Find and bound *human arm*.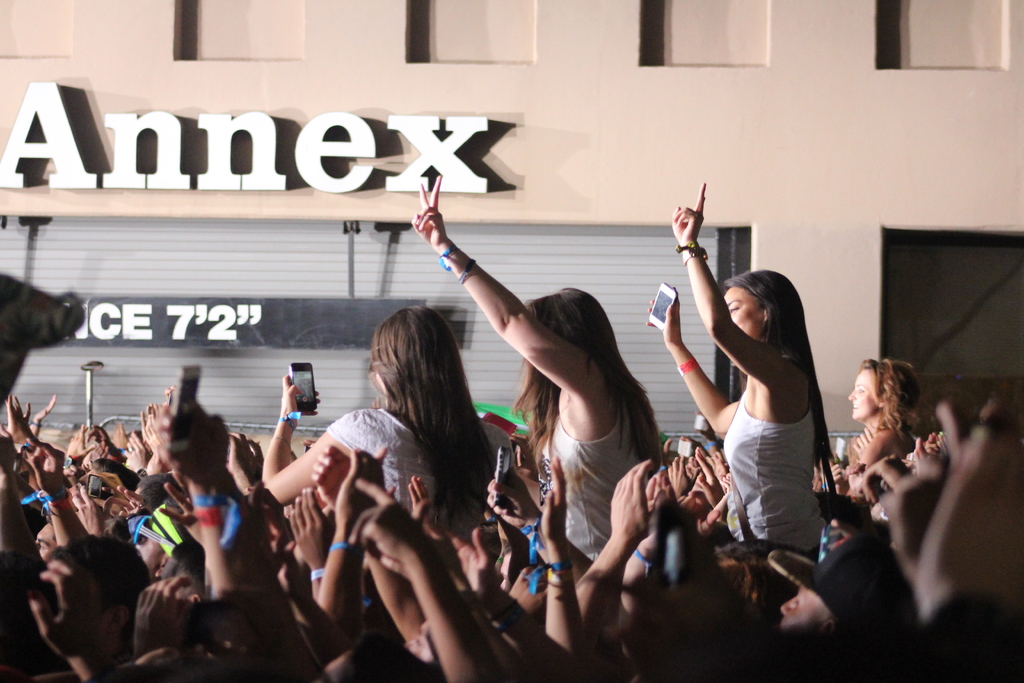
Bound: 404, 210, 556, 381.
